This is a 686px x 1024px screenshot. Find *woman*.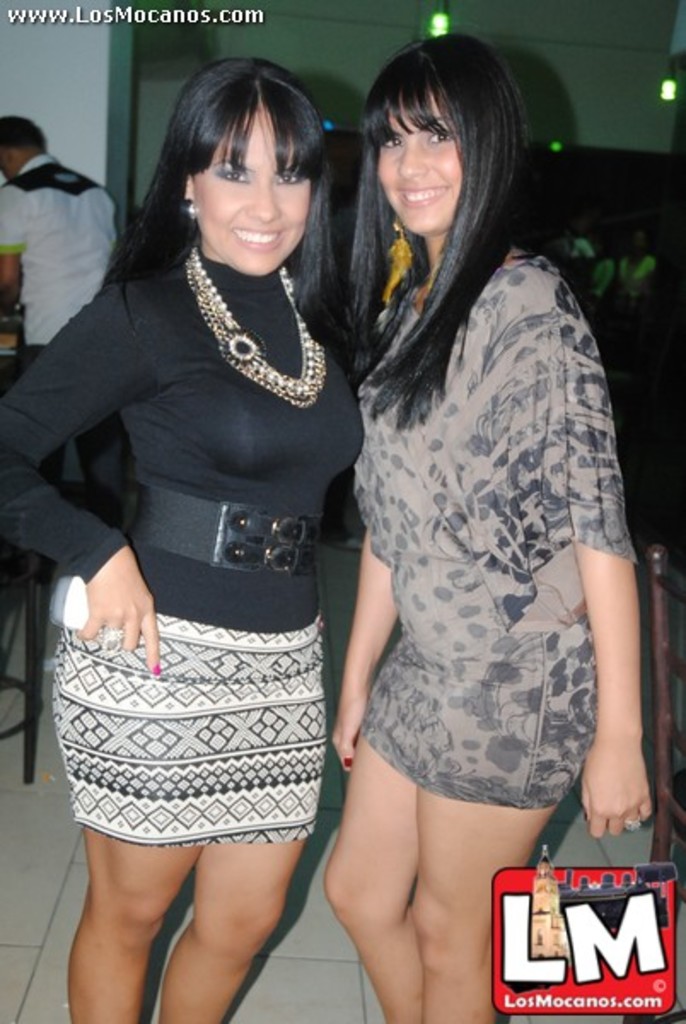
Bounding box: [left=24, top=63, right=415, bottom=932].
